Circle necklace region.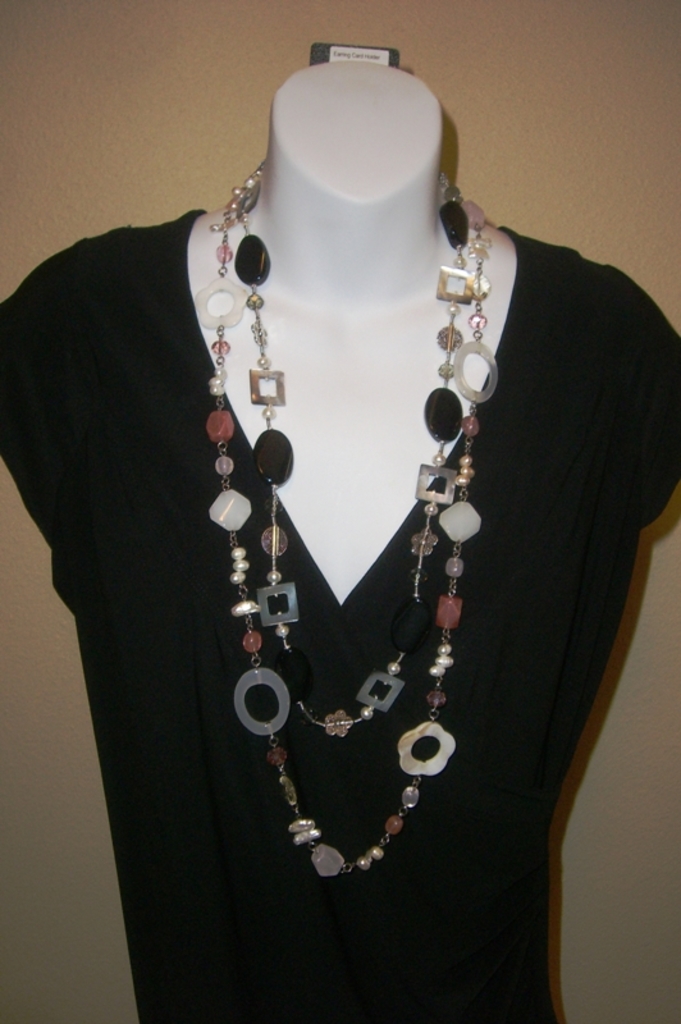
Region: 205, 129, 552, 934.
